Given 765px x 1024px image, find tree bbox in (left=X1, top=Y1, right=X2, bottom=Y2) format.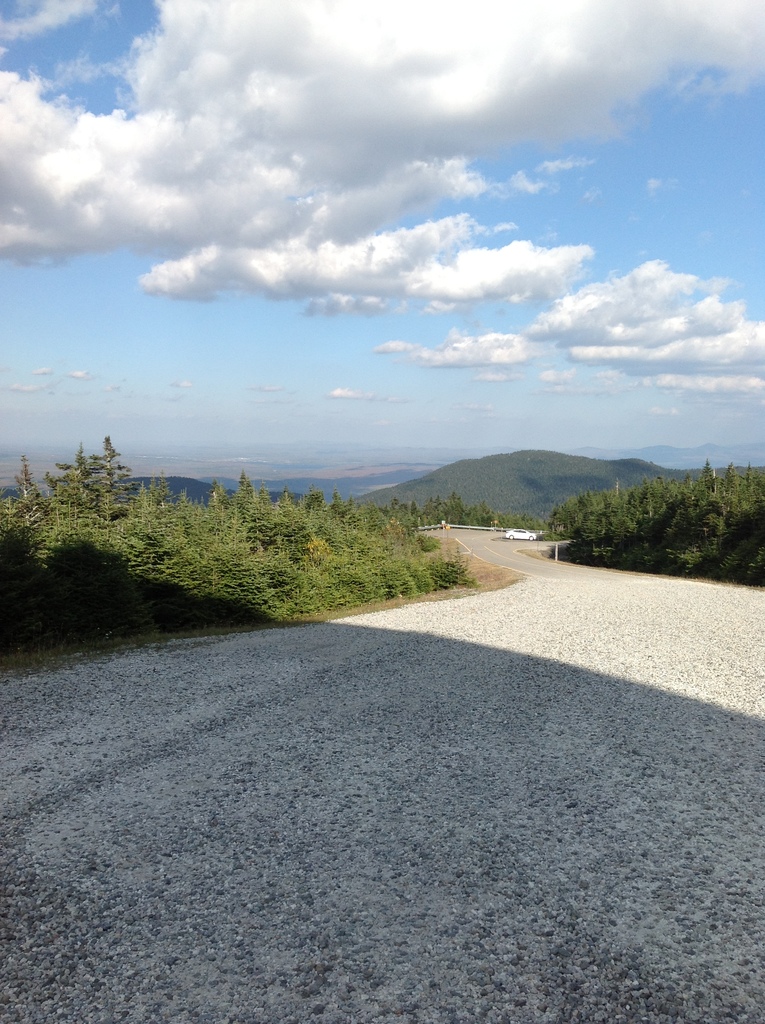
(left=13, top=452, right=51, bottom=545).
